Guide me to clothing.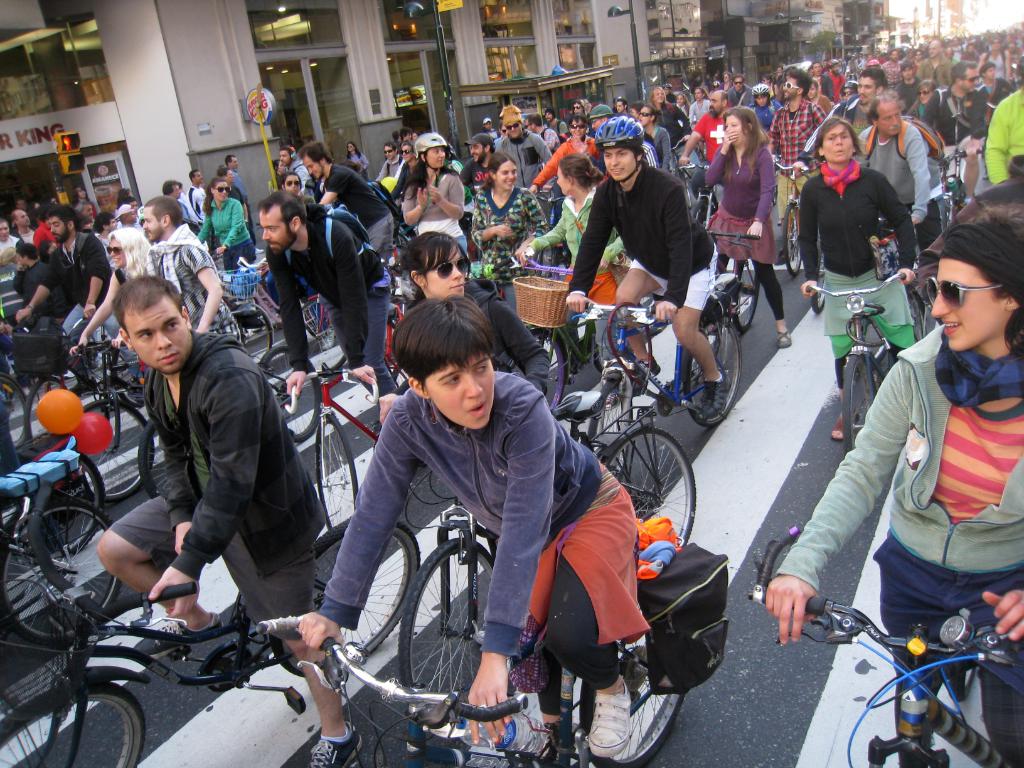
Guidance: locate(198, 193, 255, 278).
